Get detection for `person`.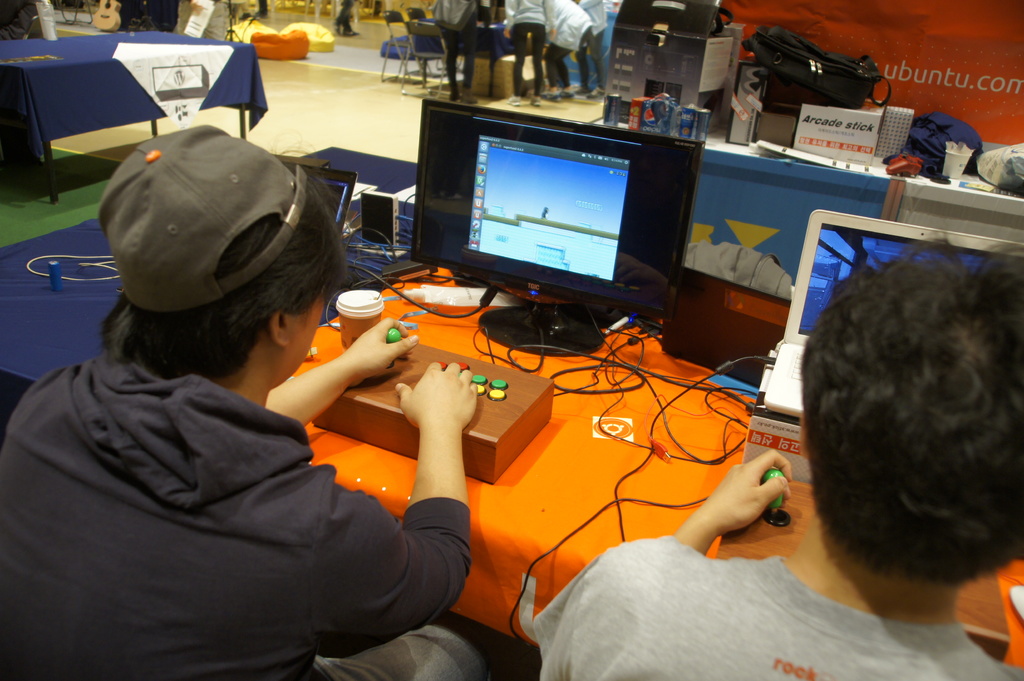
Detection: bbox=[535, 238, 1023, 680].
